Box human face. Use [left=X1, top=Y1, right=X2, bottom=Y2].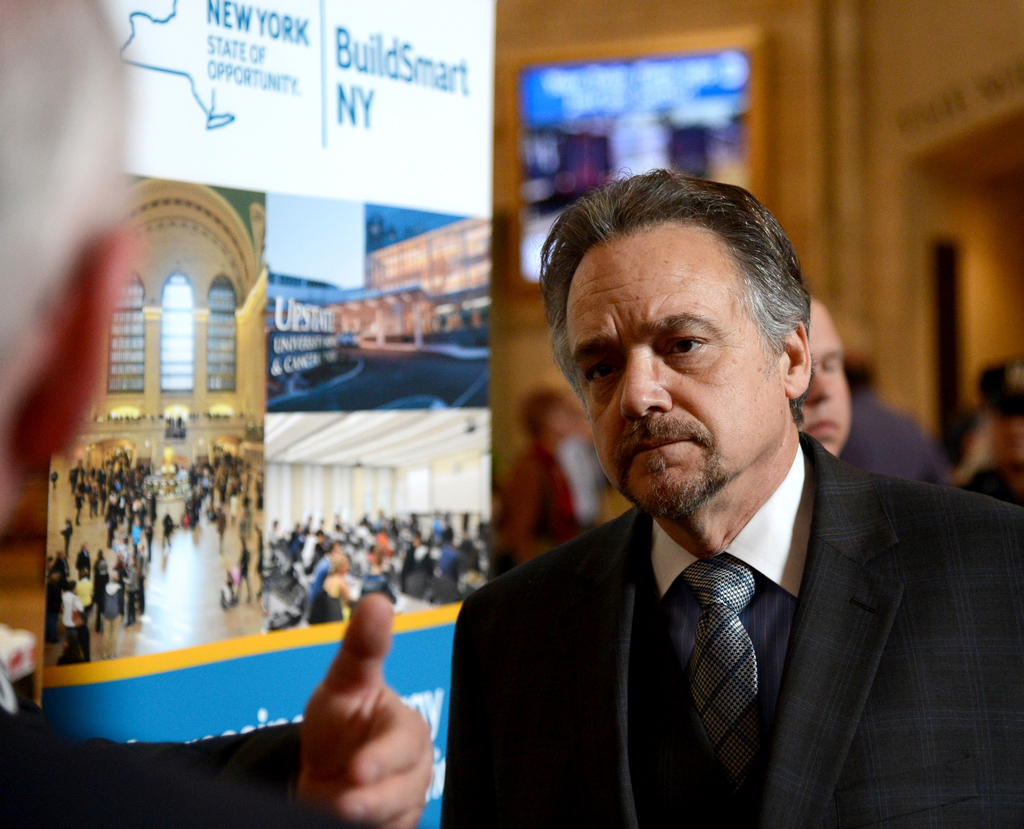
[left=557, top=220, right=780, bottom=516].
